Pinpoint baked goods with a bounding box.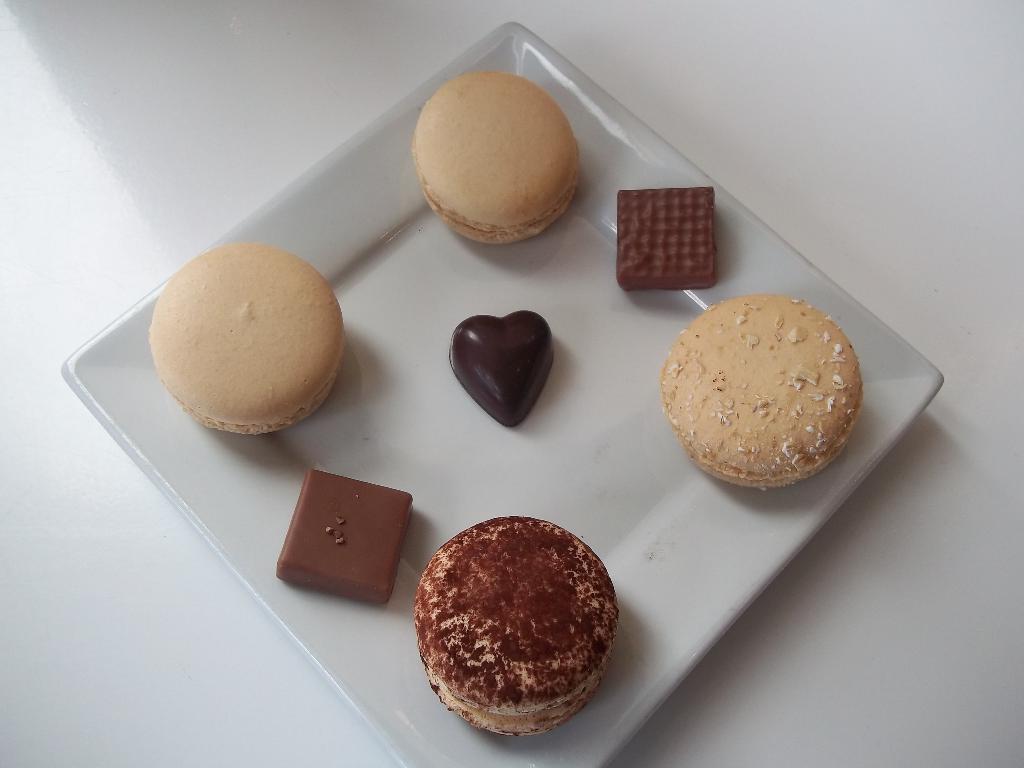
[277,465,413,602].
